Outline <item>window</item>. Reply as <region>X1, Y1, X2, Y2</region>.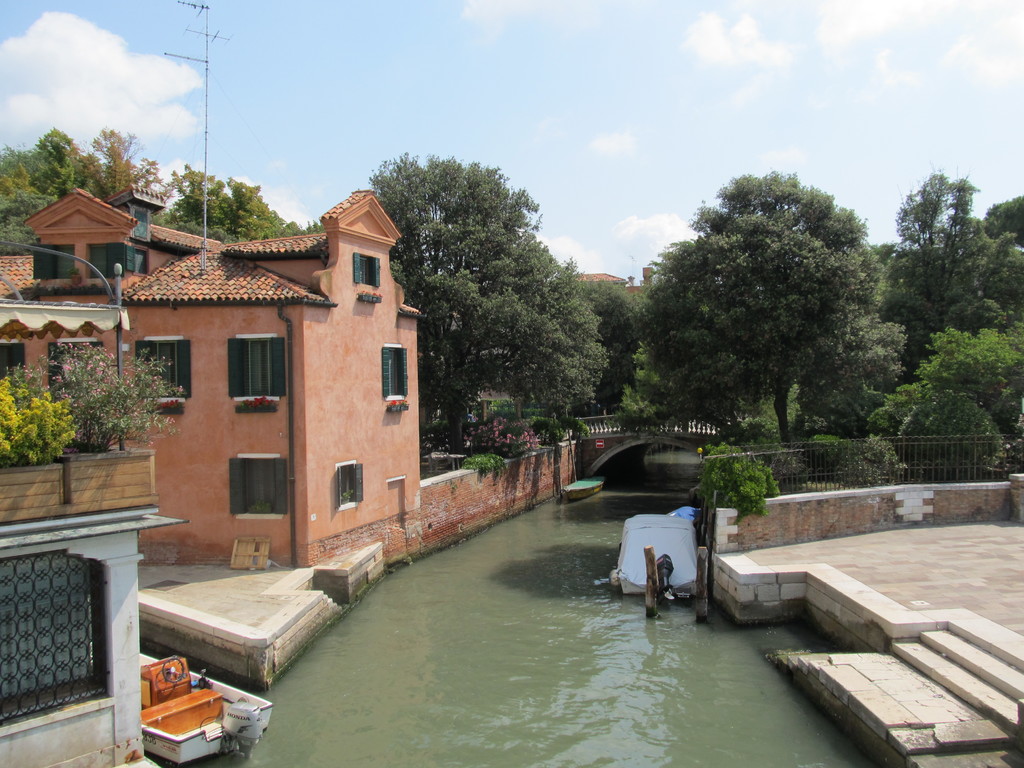
<region>222, 331, 283, 420</region>.
